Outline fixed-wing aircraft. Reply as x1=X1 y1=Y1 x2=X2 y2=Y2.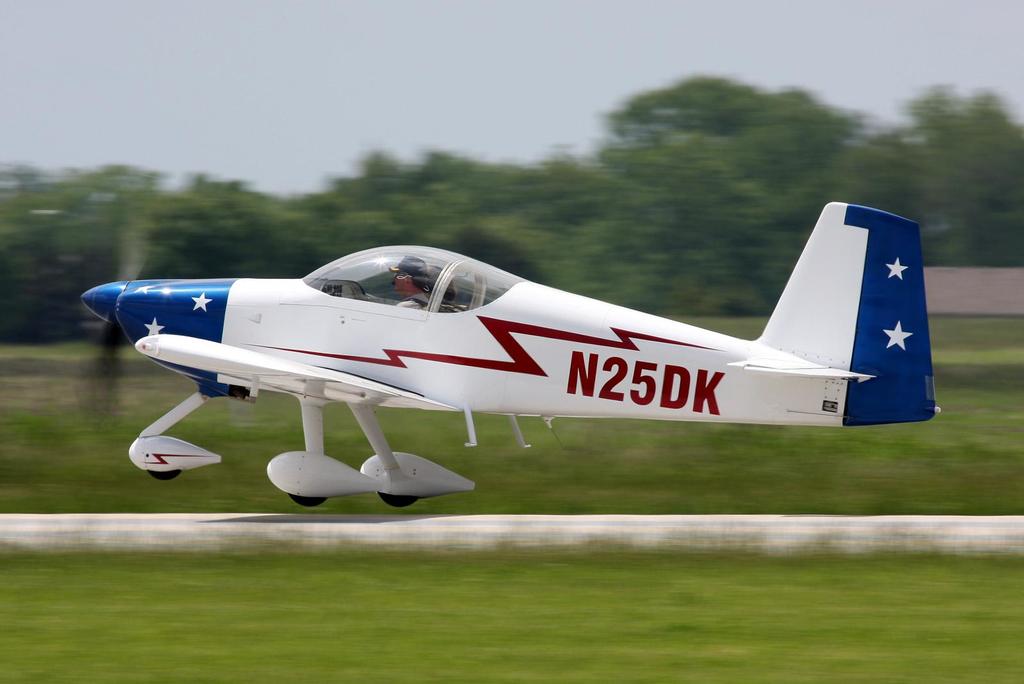
x1=80 y1=195 x2=942 y2=507.
